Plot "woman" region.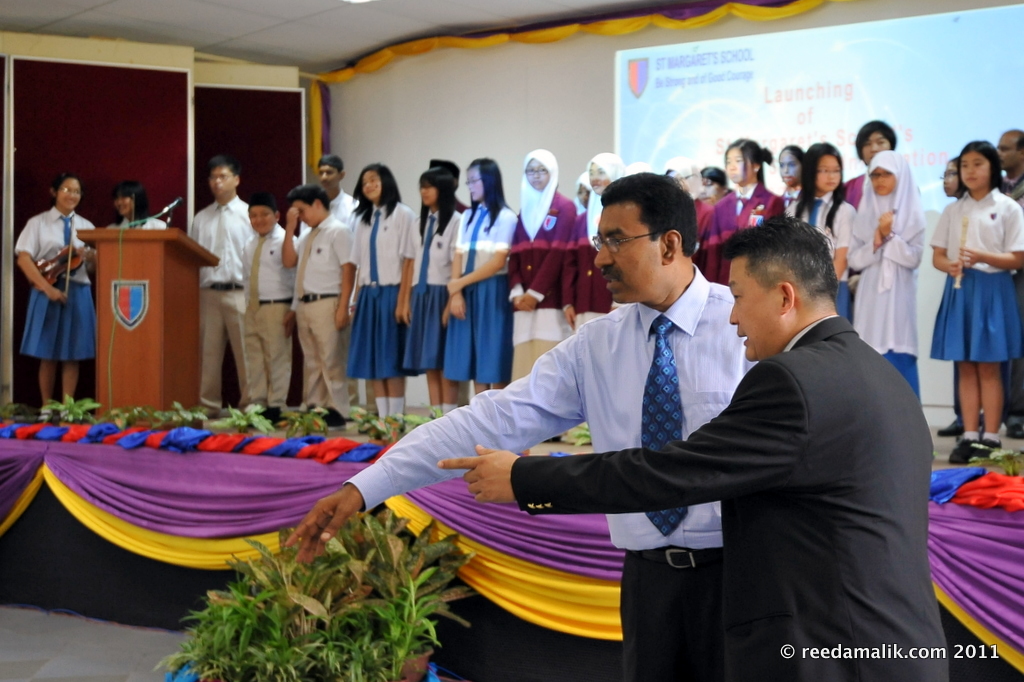
Plotted at bbox=[840, 111, 901, 206].
